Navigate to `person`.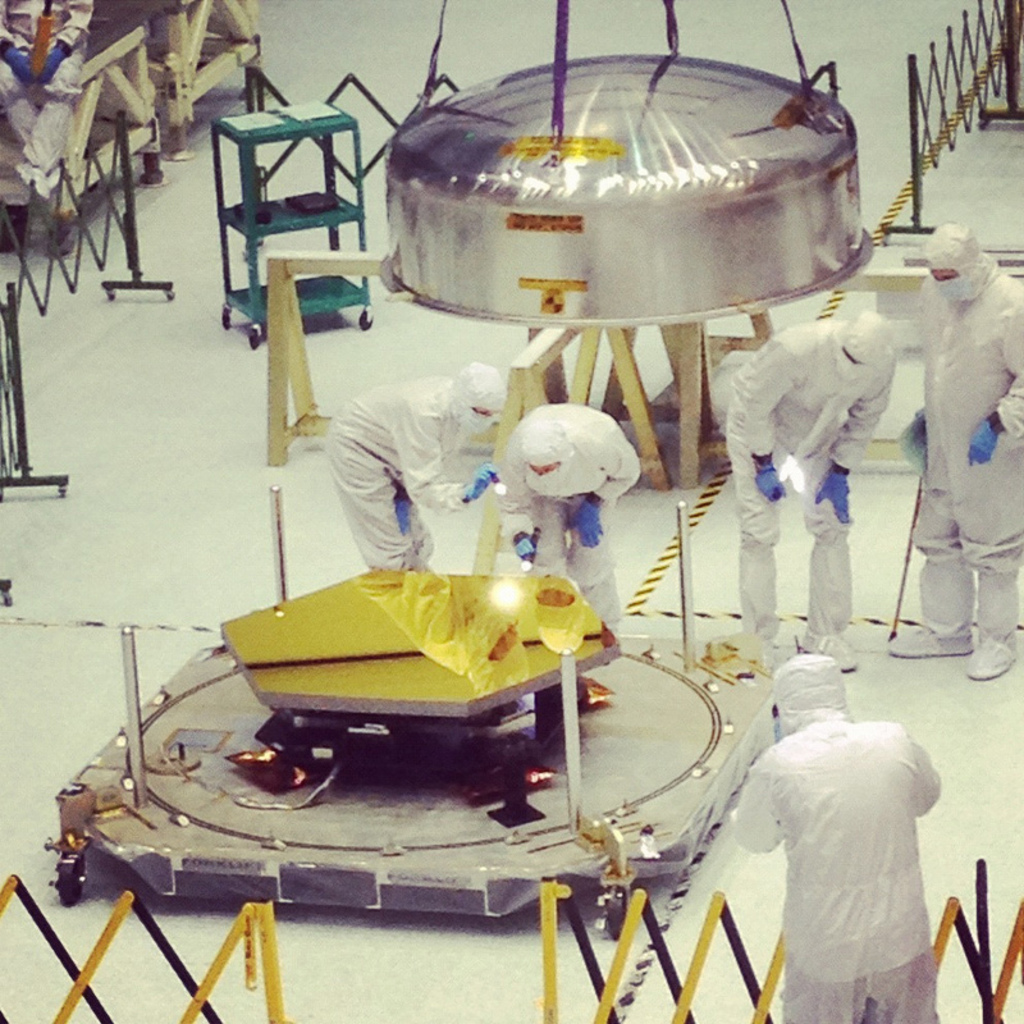
Navigation target: box(301, 335, 521, 609).
